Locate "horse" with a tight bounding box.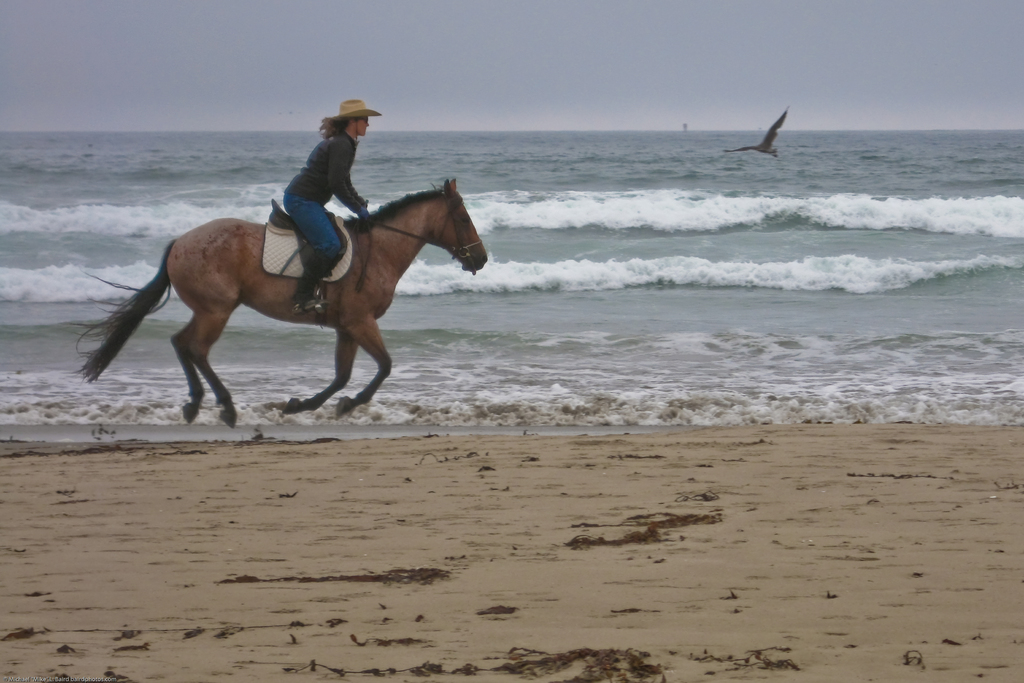
pyautogui.locateOnScreen(75, 181, 486, 432).
